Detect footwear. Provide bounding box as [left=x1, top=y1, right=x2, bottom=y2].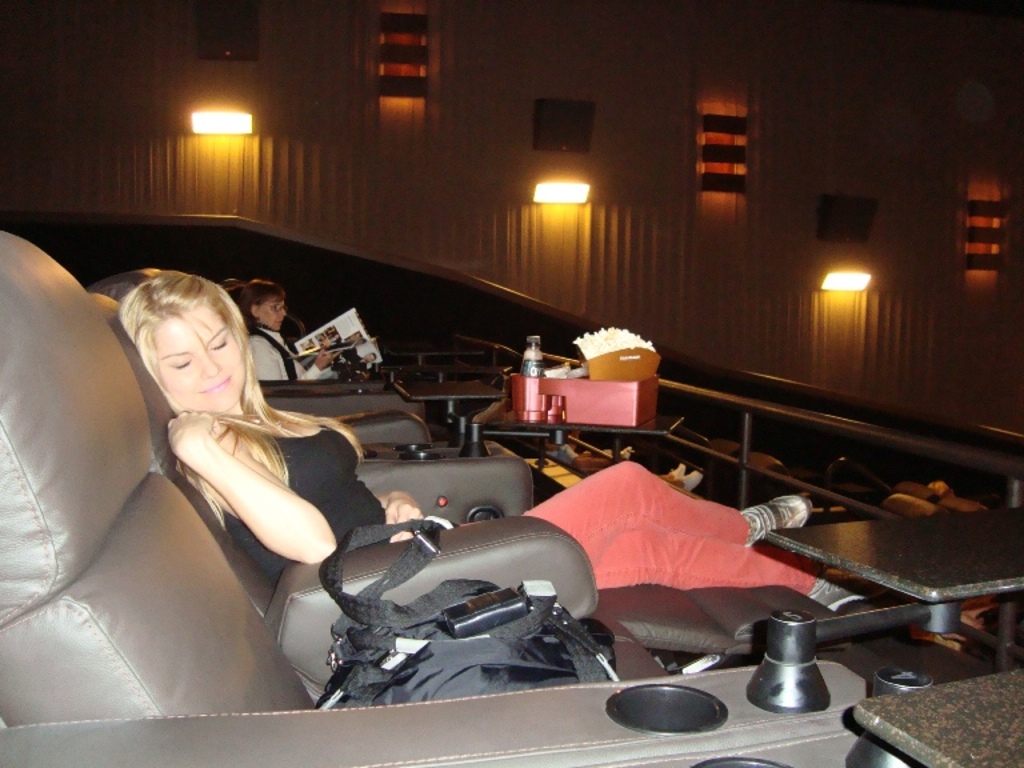
[left=665, top=464, right=687, bottom=479].
